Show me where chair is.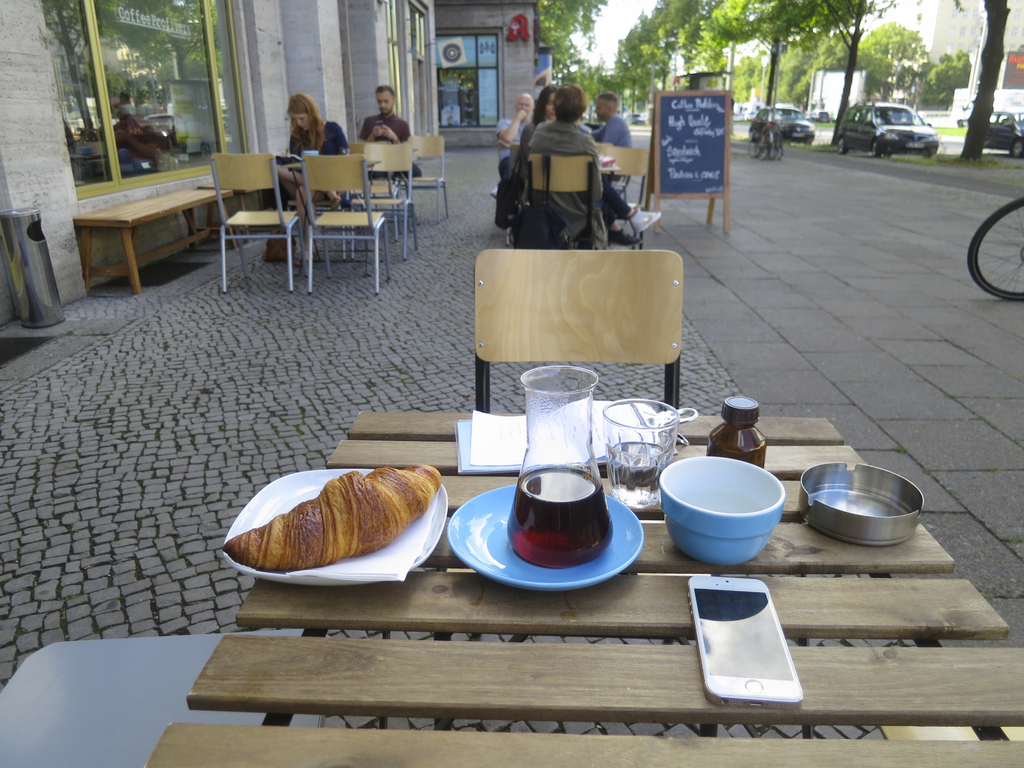
chair is at <region>197, 140, 289, 279</region>.
